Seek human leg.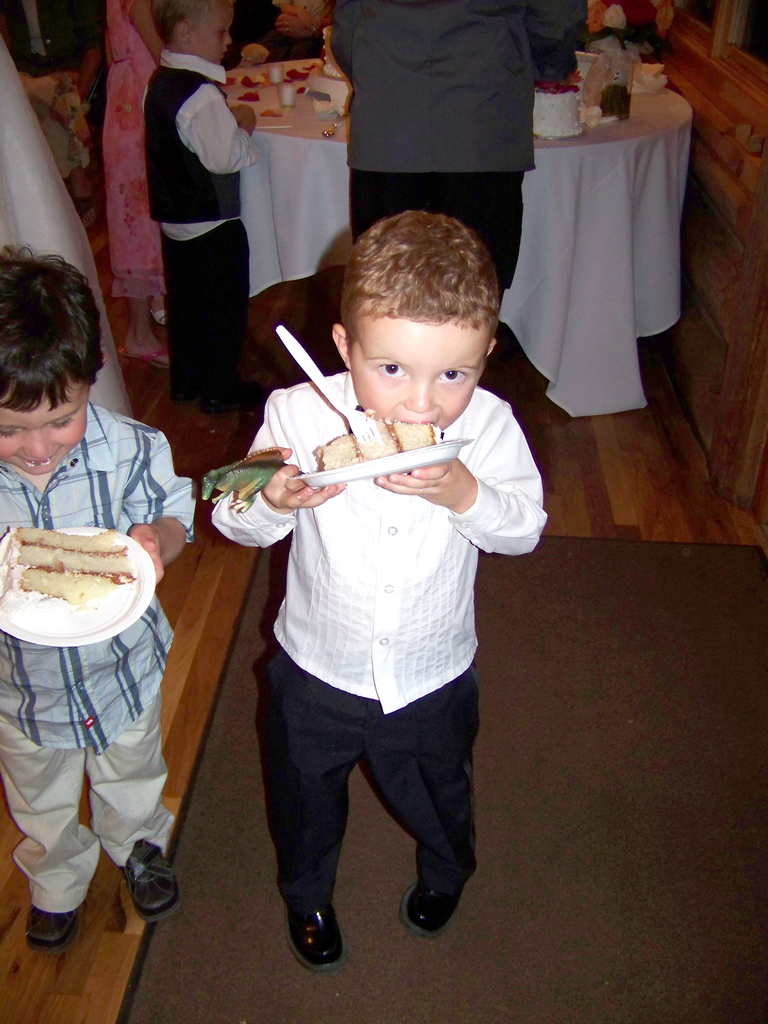
118:269:177:371.
